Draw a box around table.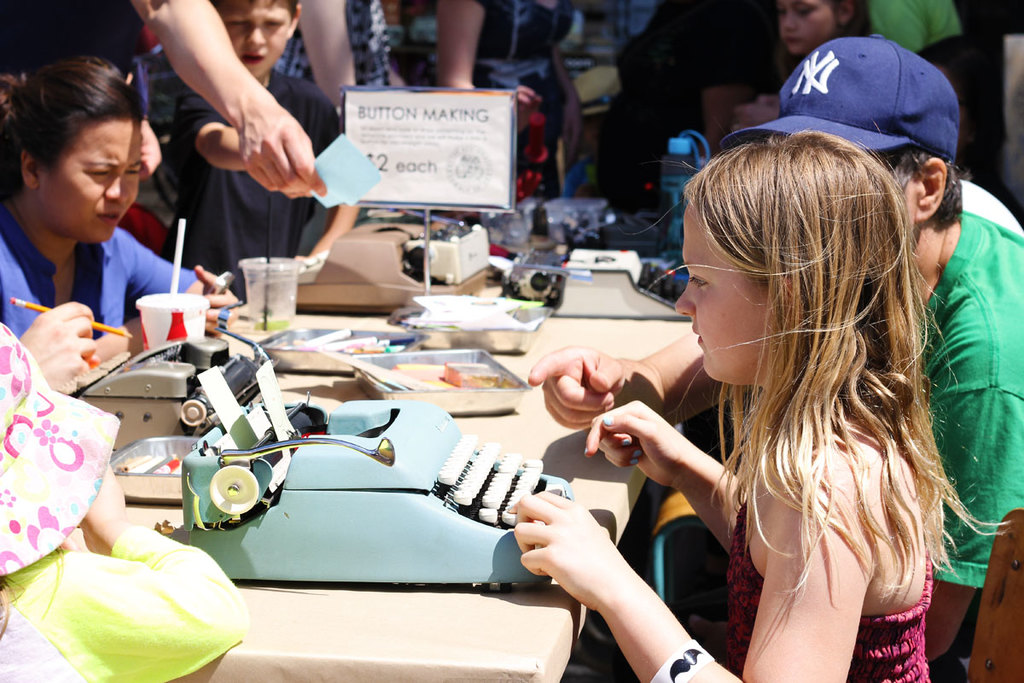
Rect(0, 281, 701, 682).
